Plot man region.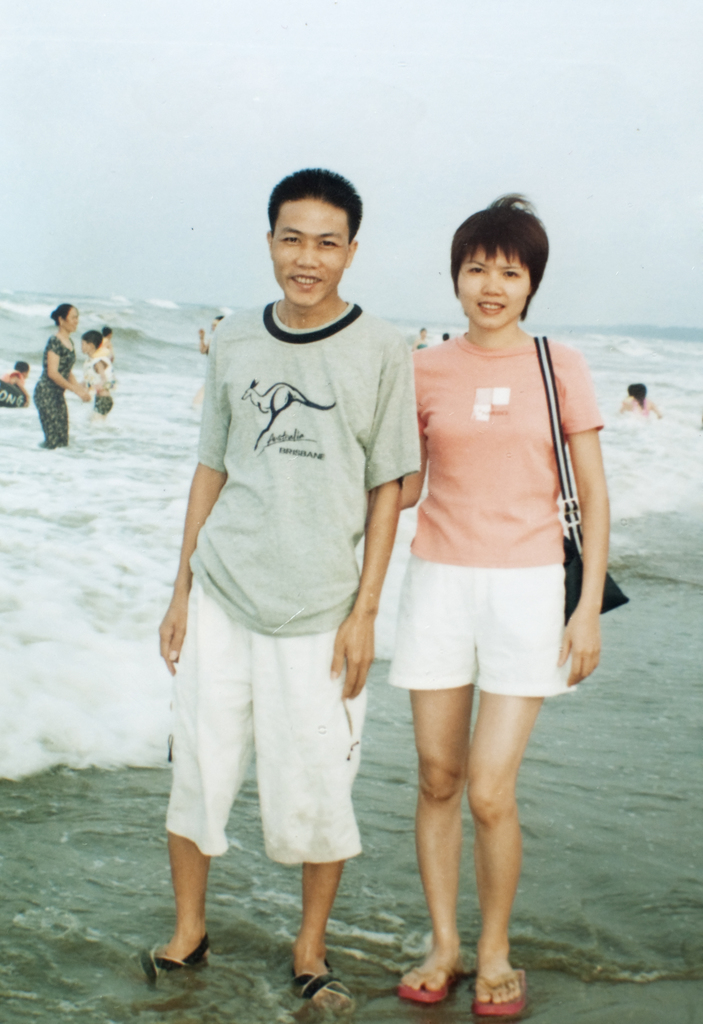
Plotted at rect(155, 157, 417, 990).
